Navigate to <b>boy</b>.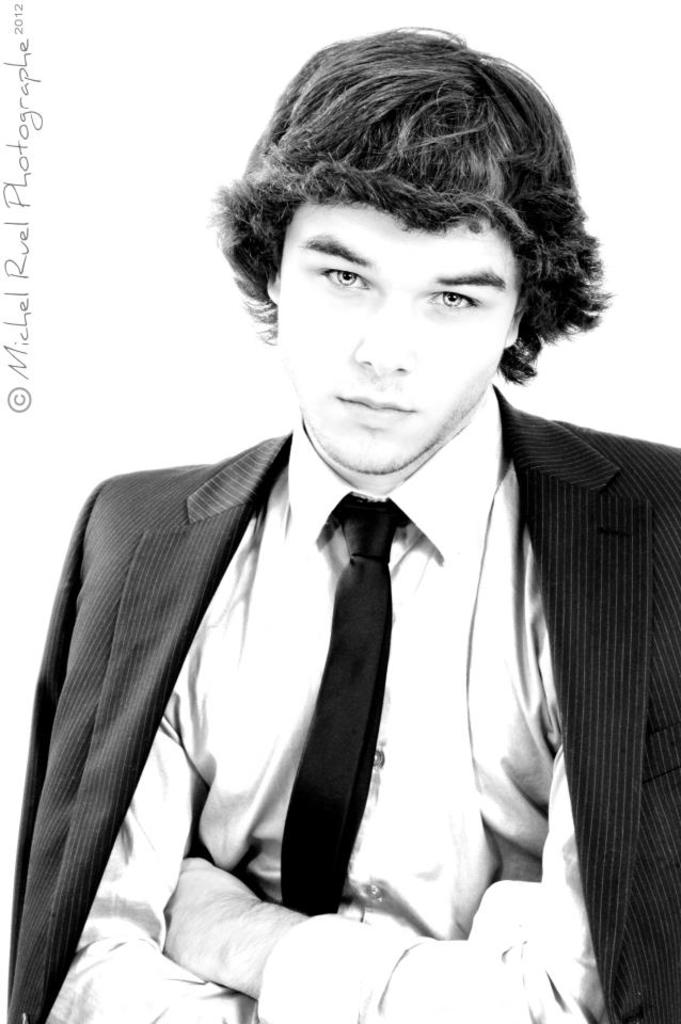
Navigation target: (left=9, top=25, right=678, bottom=1023).
